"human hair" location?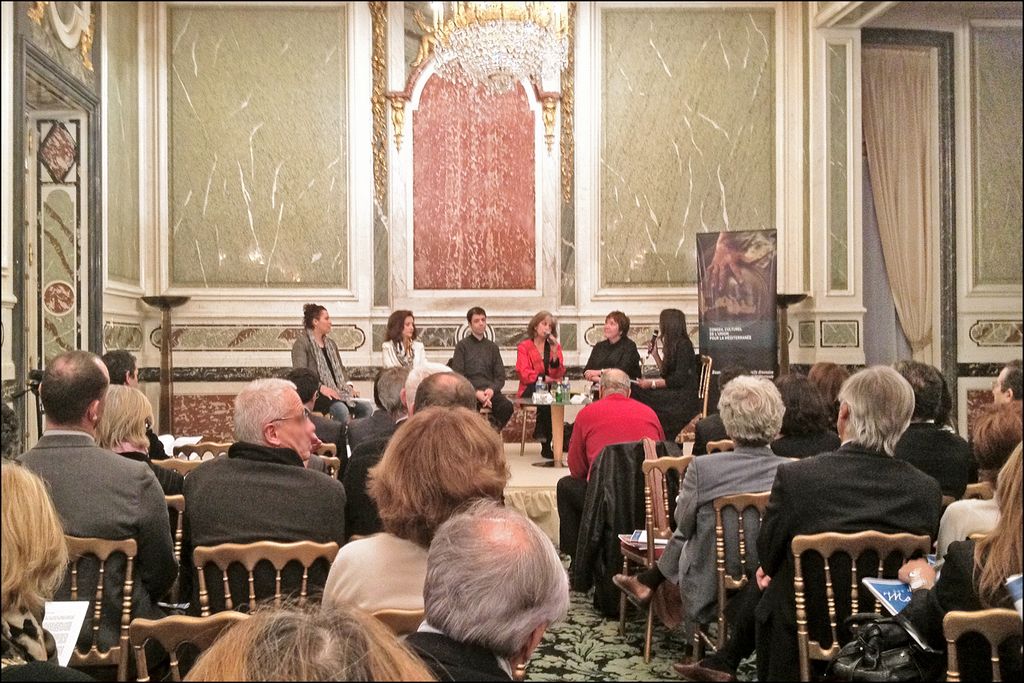
599, 365, 631, 395
